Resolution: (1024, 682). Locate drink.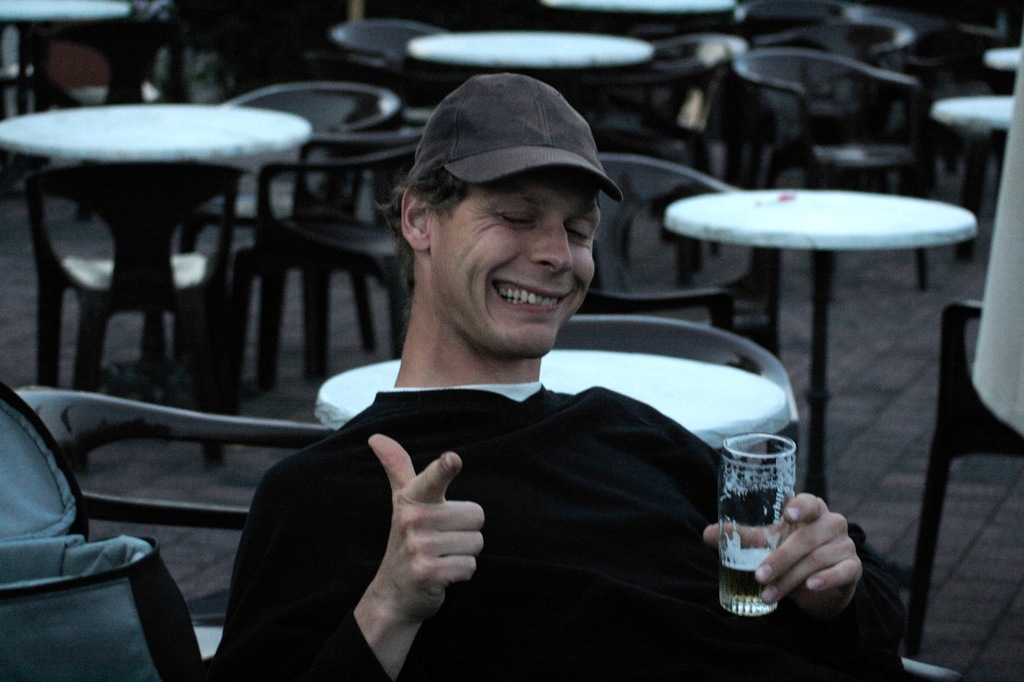
locate(722, 549, 776, 615).
